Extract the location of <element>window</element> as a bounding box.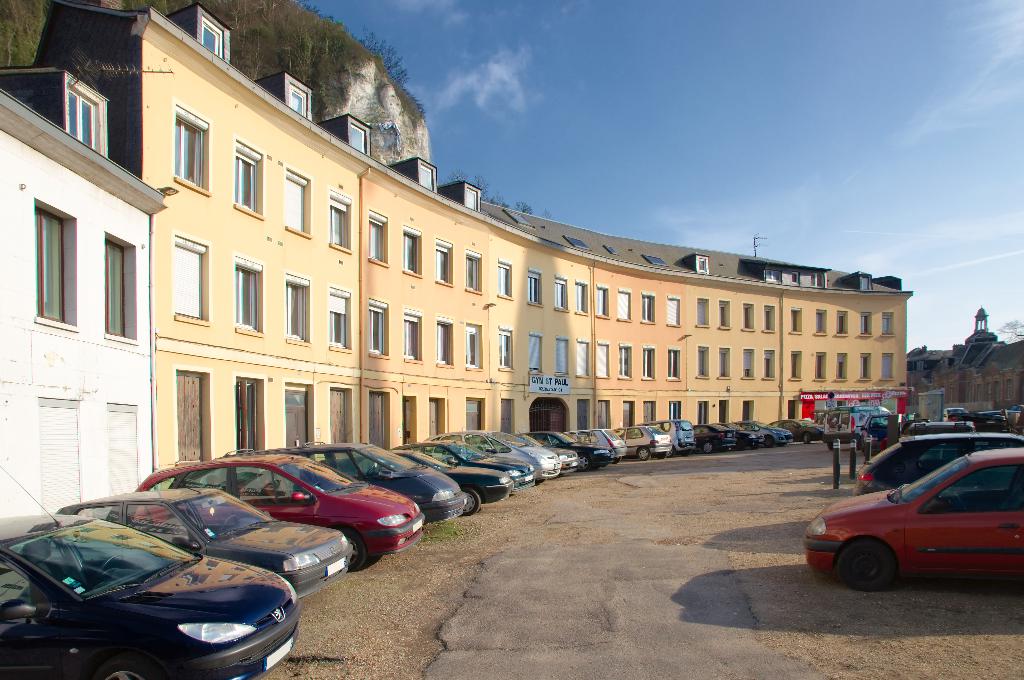
[435, 237, 452, 283].
